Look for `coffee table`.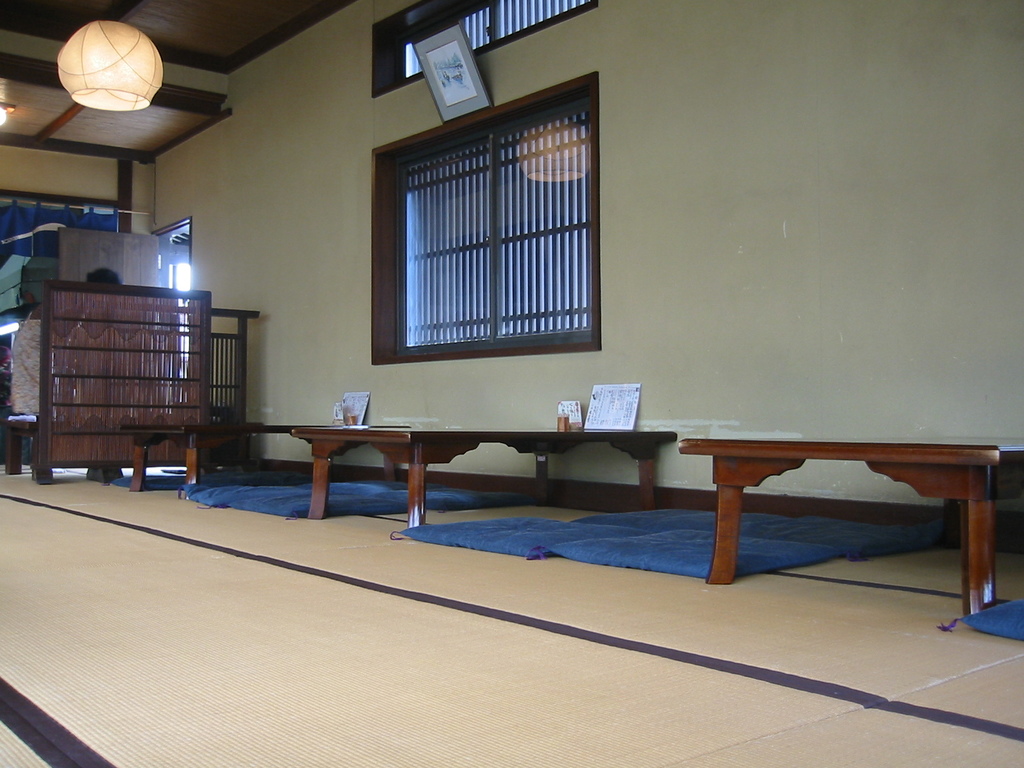
Found: Rect(664, 414, 1006, 623).
